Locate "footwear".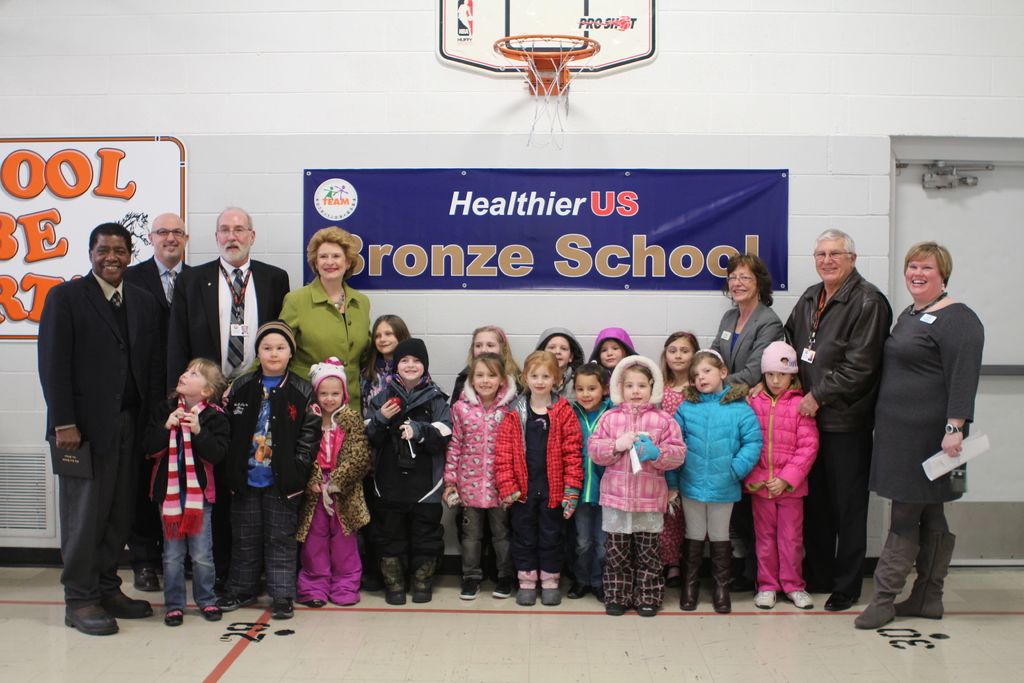
Bounding box: Rect(637, 605, 657, 617).
